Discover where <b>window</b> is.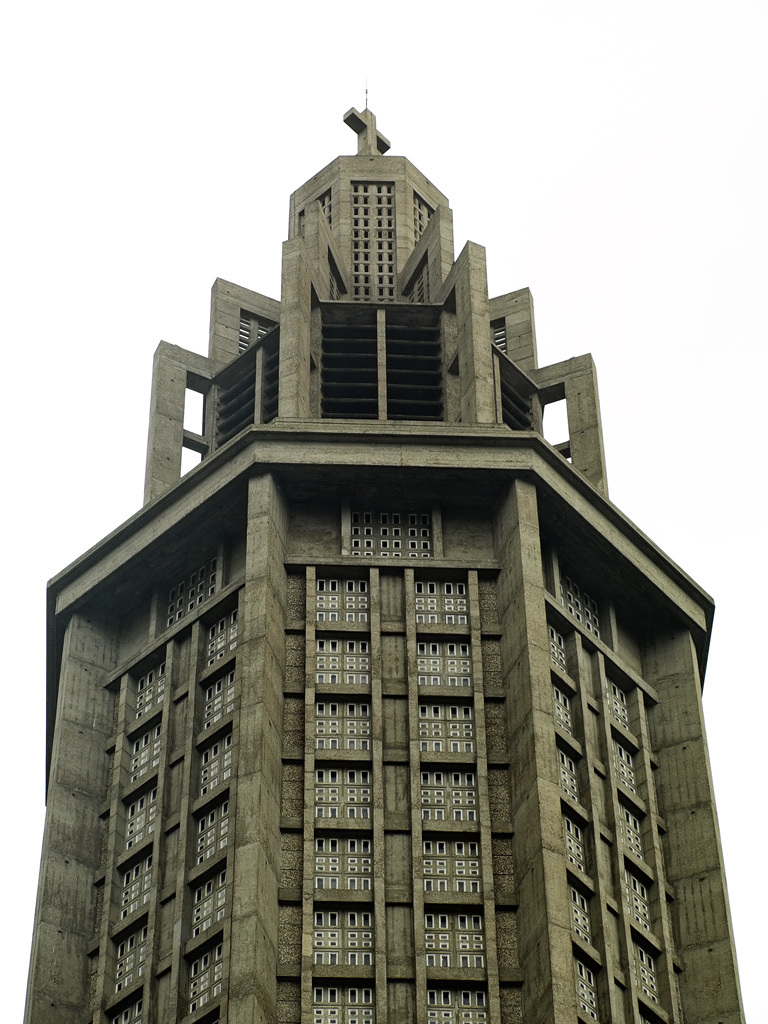
Discovered at l=322, t=642, r=365, b=681.
